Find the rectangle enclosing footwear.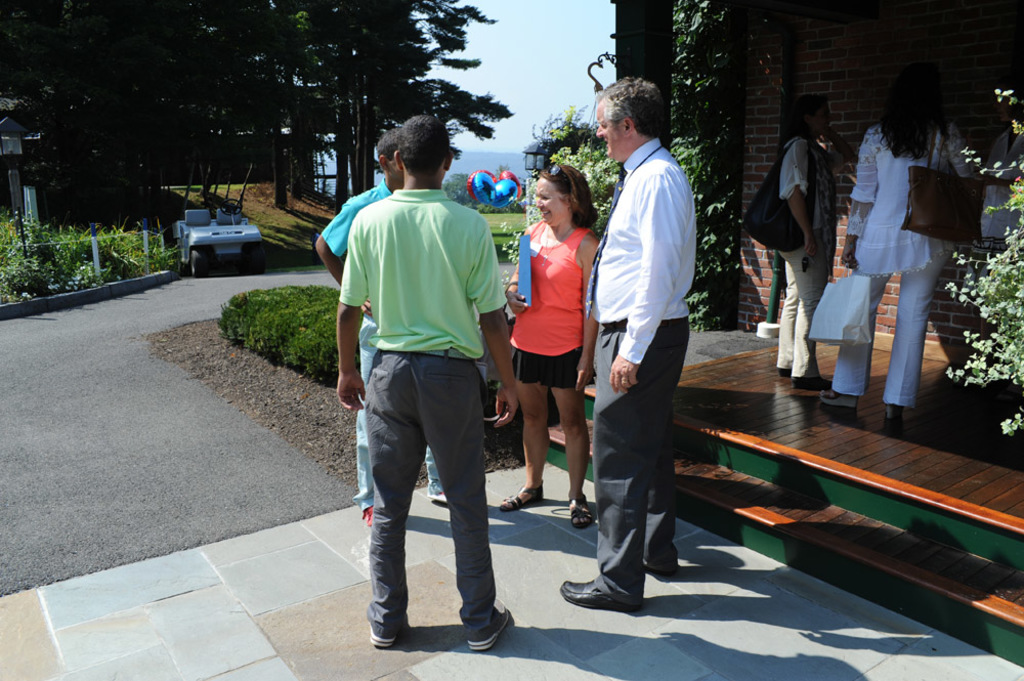
detection(567, 487, 590, 526).
